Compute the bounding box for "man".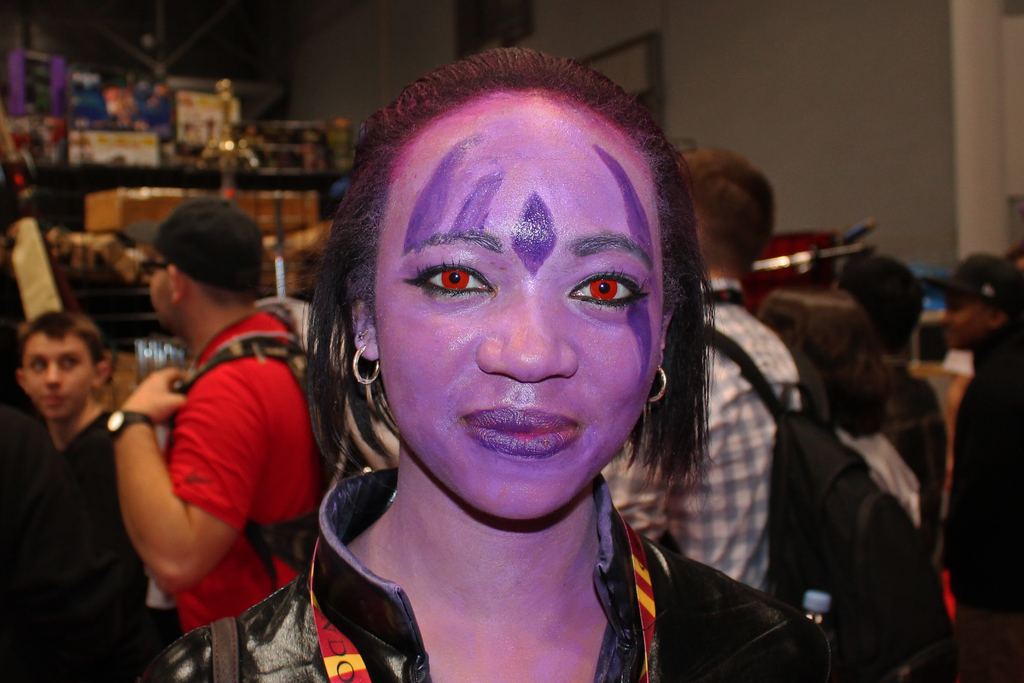
<region>602, 147, 828, 602</region>.
